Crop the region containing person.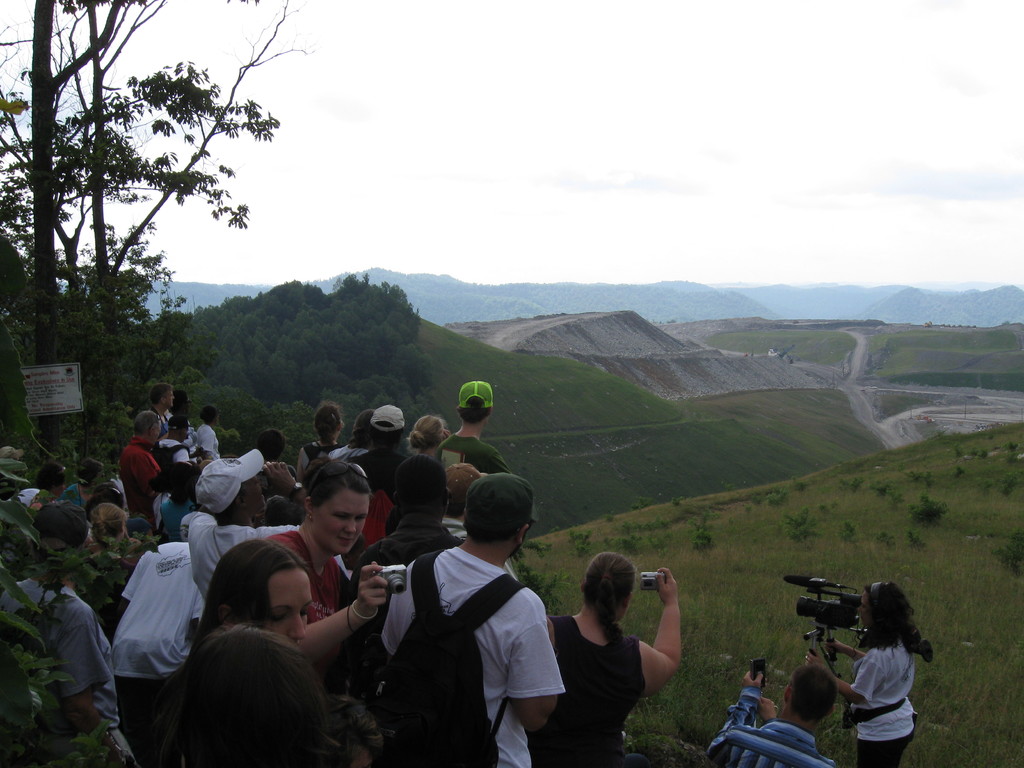
Crop region: Rect(252, 432, 298, 510).
